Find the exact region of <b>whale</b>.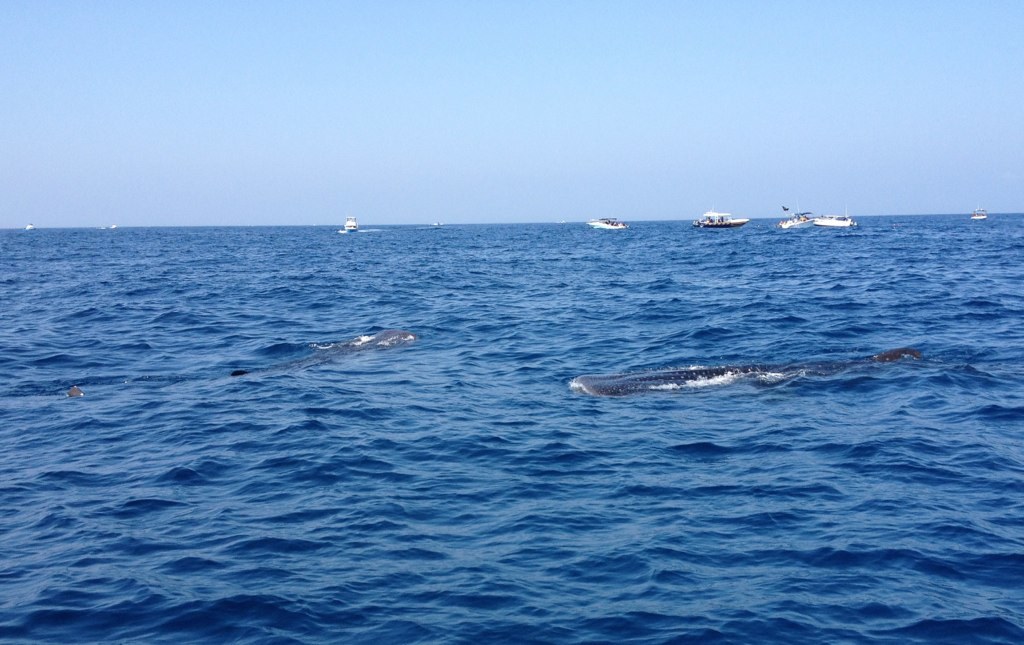
Exact region: 573/357/918/398.
